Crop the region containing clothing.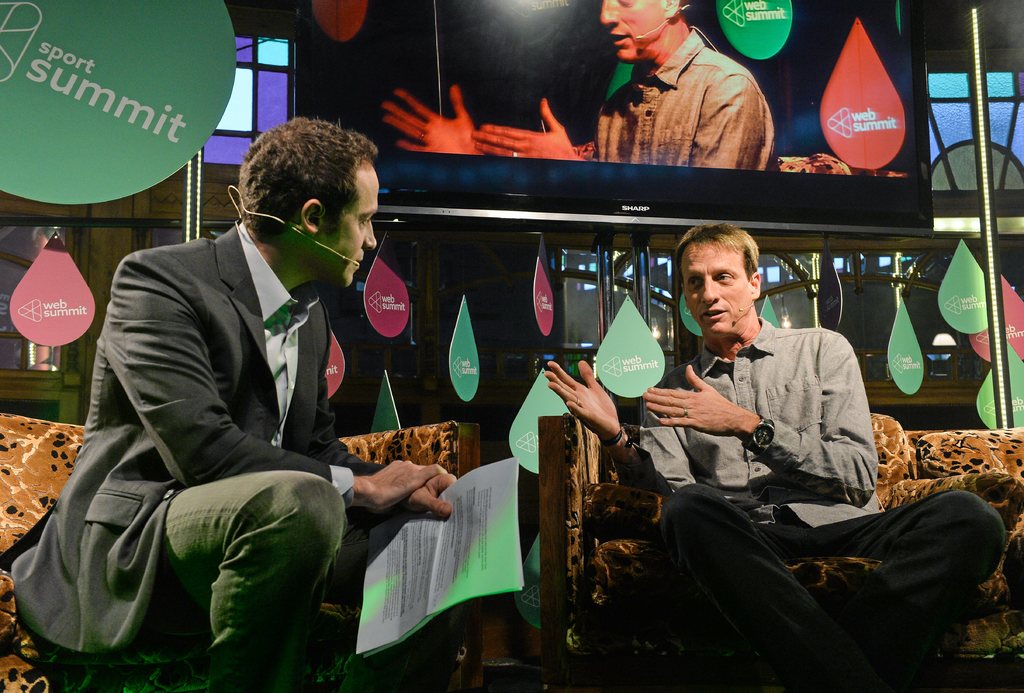
Crop region: [x1=590, y1=27, x2=779, y2=175].
